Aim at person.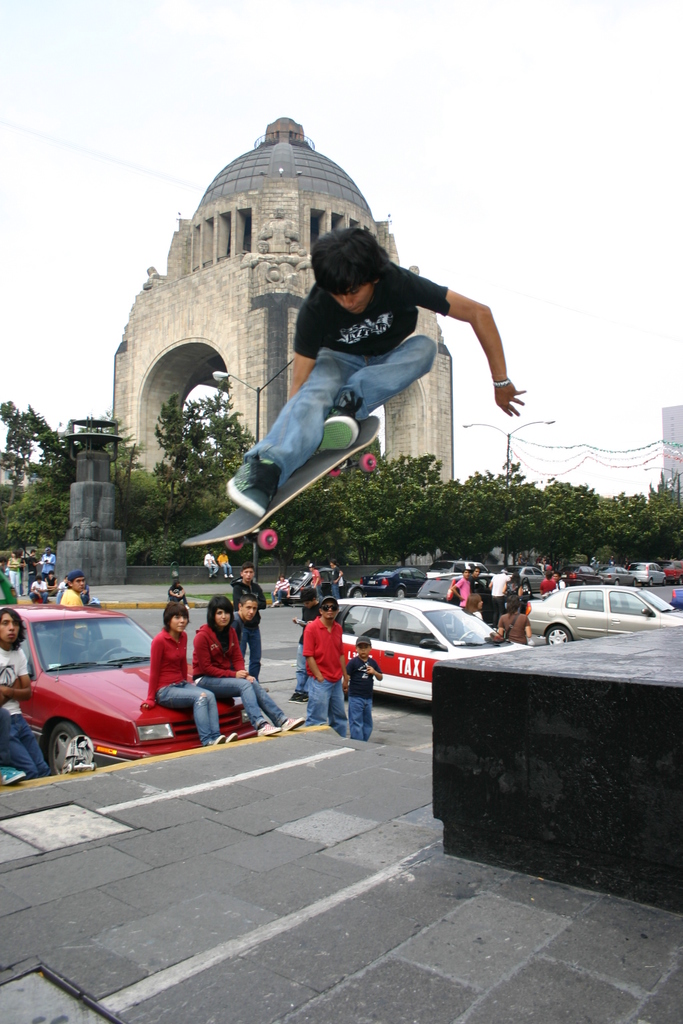
Aimed at [329,559,345,595].
